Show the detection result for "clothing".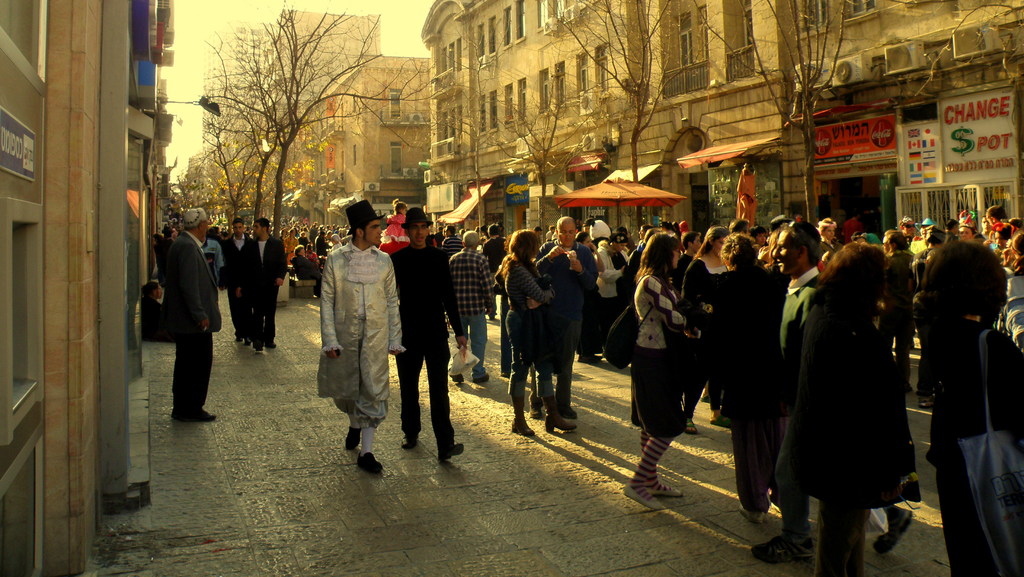
<box>289,257,324,283</box>.
